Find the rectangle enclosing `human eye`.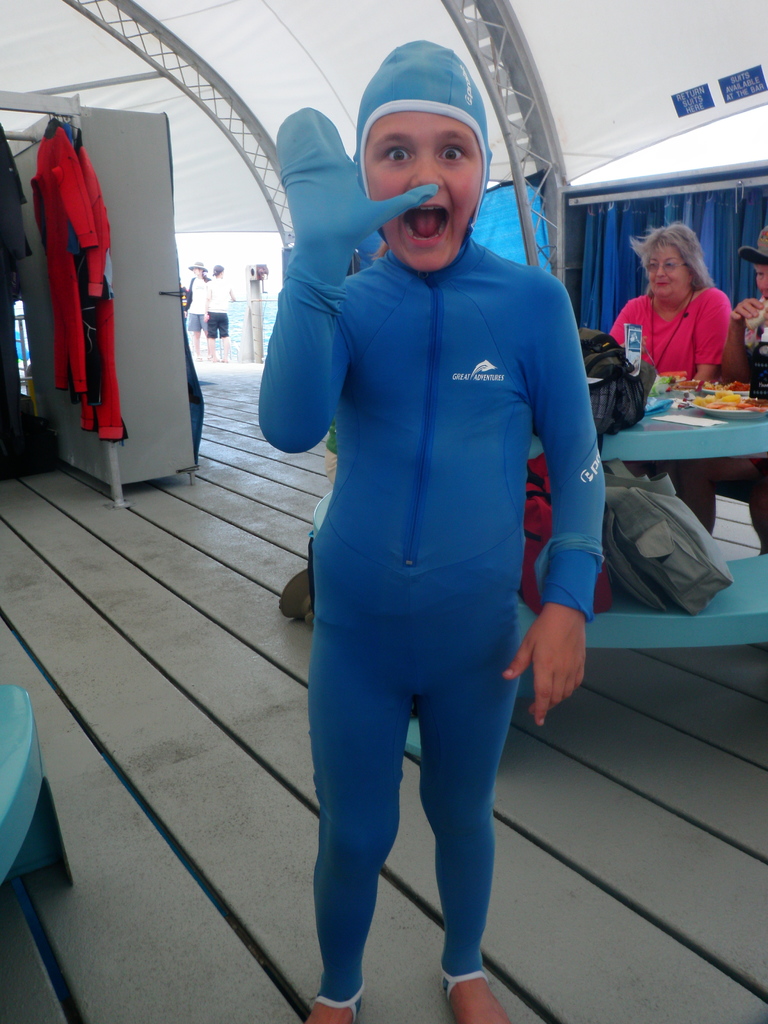
(756,266,765,279).
